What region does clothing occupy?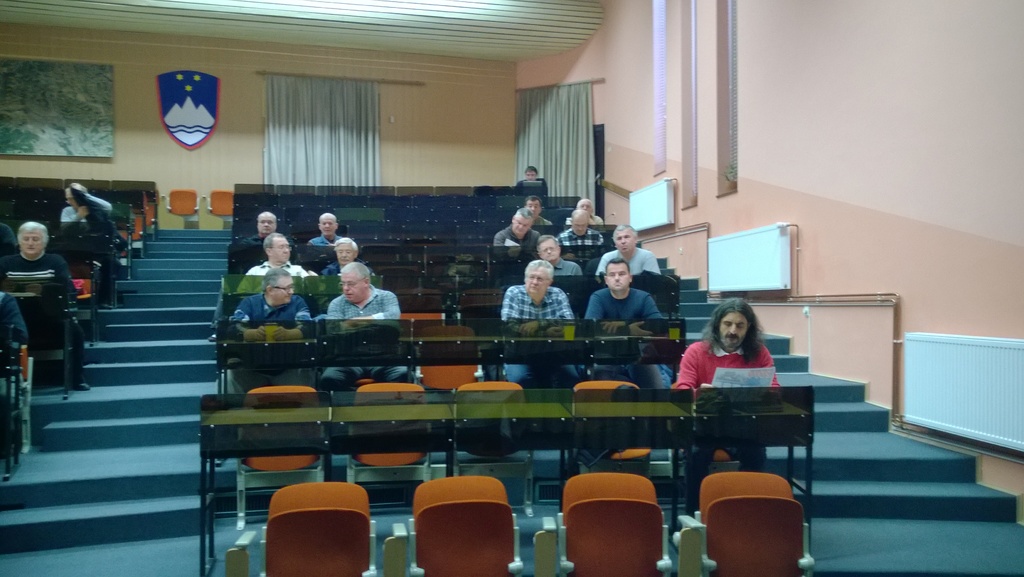
[x1=561, y1=222, x2=605, y2=253].
